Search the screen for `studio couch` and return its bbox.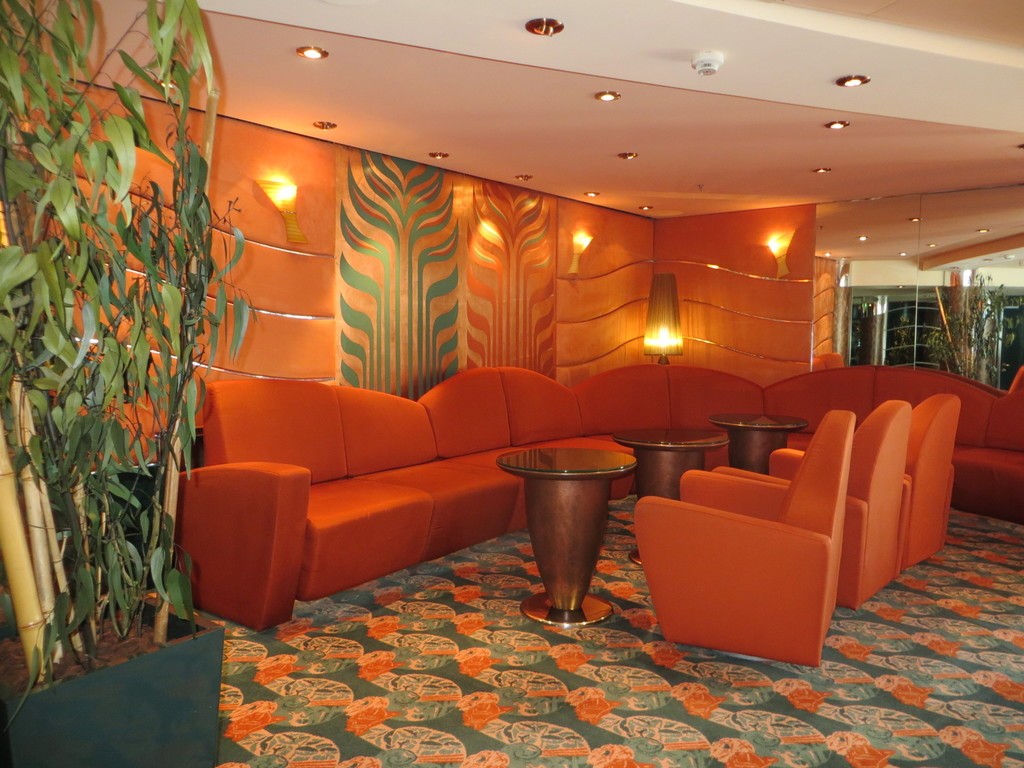
Found: (623,415,846,673).
